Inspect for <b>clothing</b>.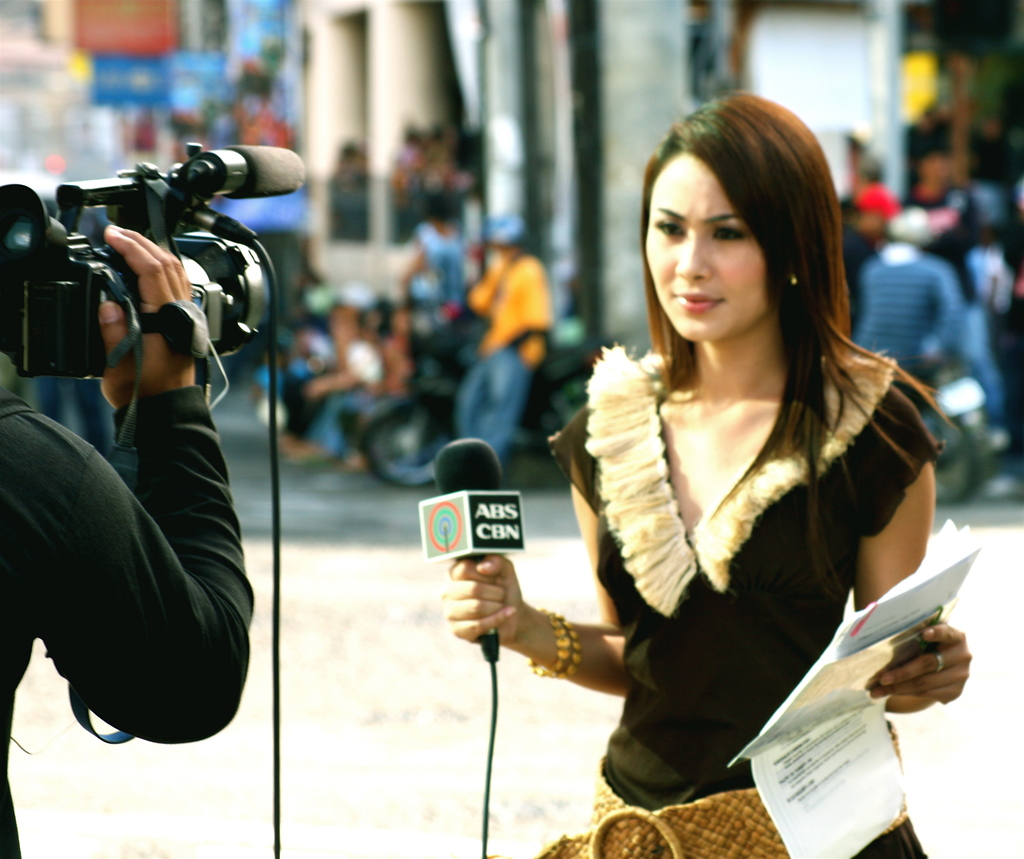
Inspection: left=404, top=227, right=463, bottom=362.
